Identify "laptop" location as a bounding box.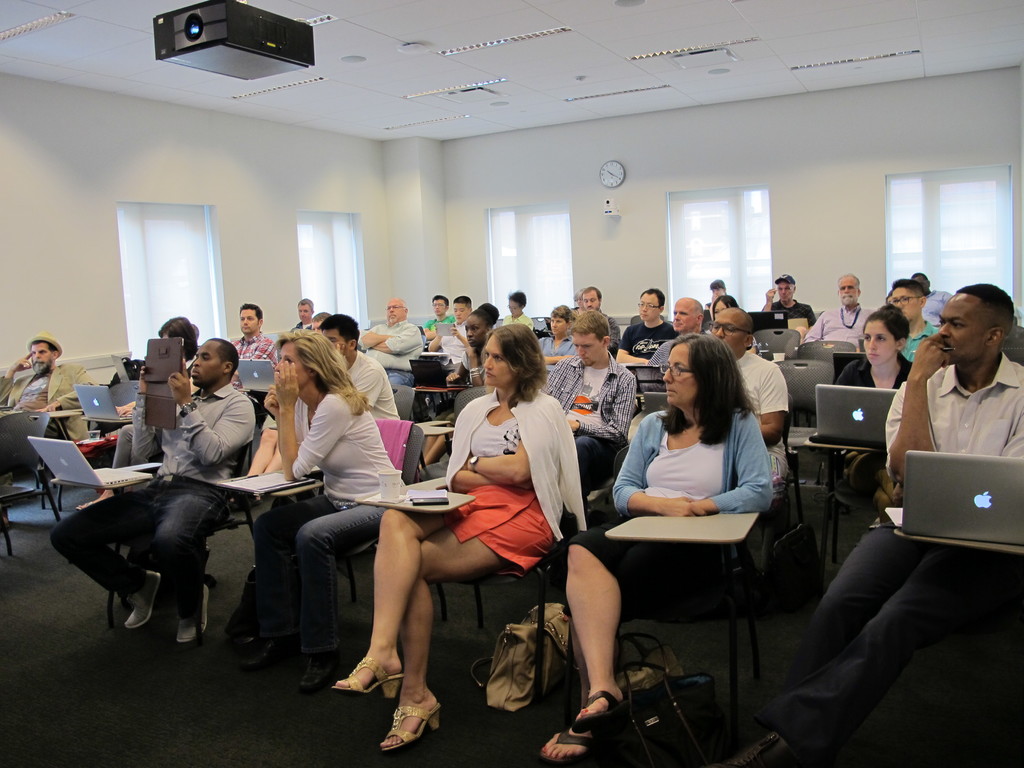
rect(235, 358, 276, 392).
